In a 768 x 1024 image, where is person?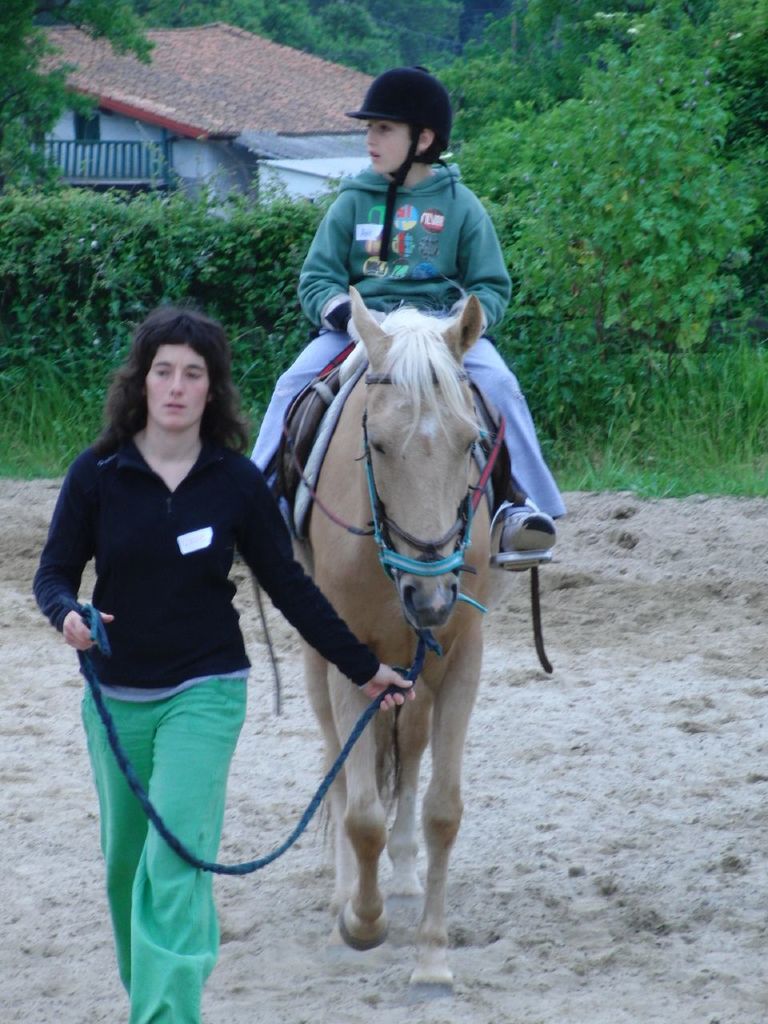
rect(30, 310, 395, 1023).
